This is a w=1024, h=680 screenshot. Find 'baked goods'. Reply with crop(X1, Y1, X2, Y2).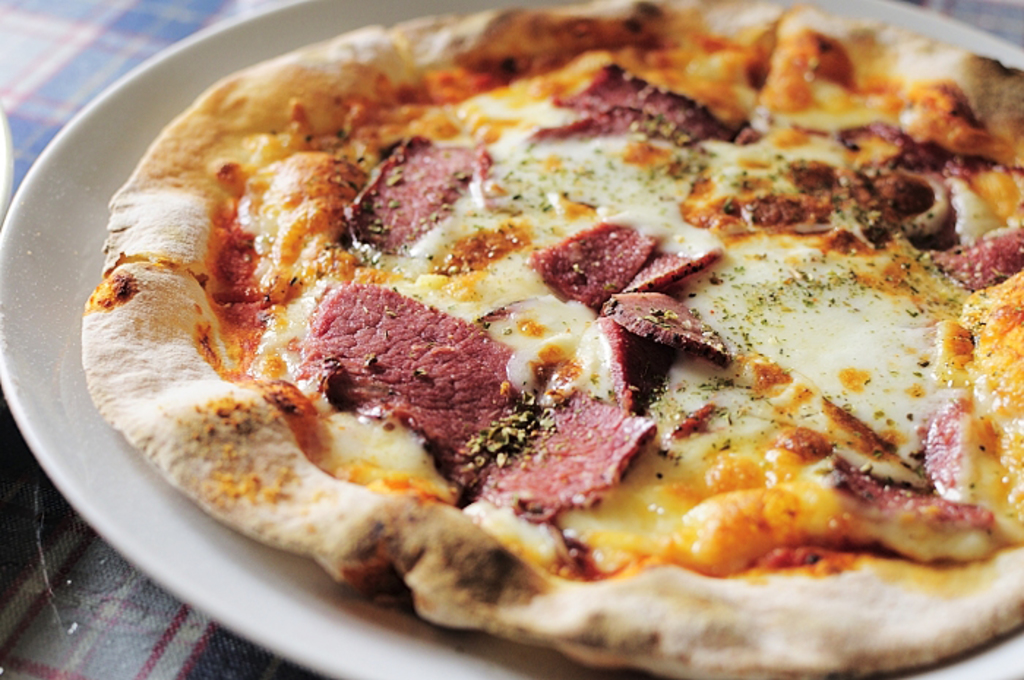
crop(80, 0, 1023, 679).
